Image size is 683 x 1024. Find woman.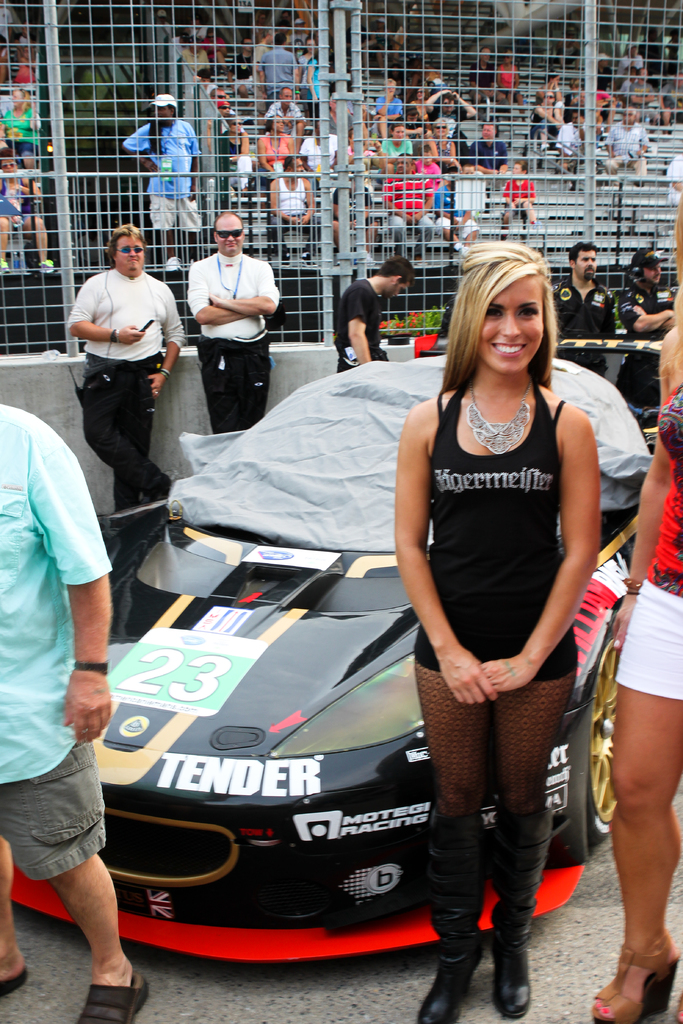
bbox=[0, 146, 54, 272].
